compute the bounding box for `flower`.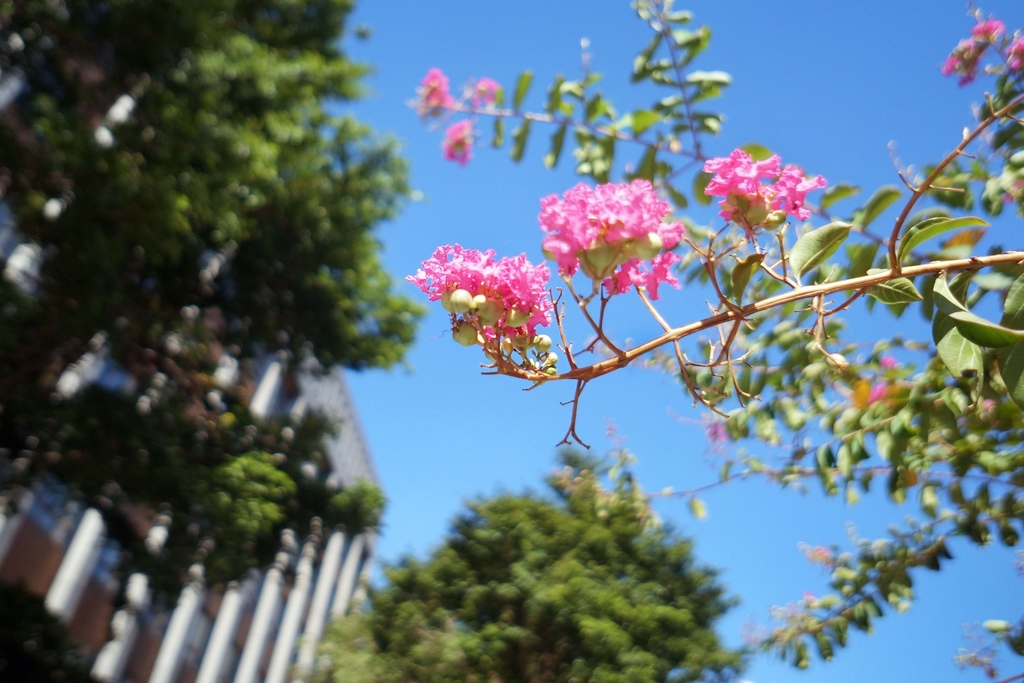
[998,42,1023,78].
